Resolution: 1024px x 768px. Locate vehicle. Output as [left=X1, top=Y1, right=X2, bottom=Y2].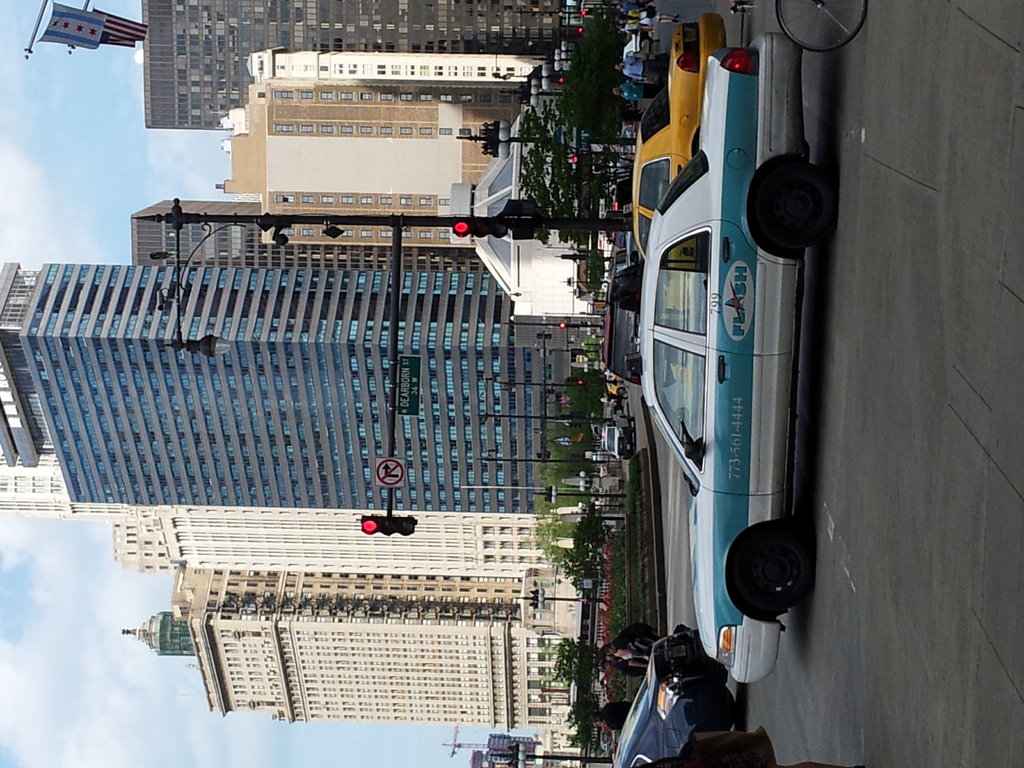
[left=630, top=3, right=651, bottom=52].
